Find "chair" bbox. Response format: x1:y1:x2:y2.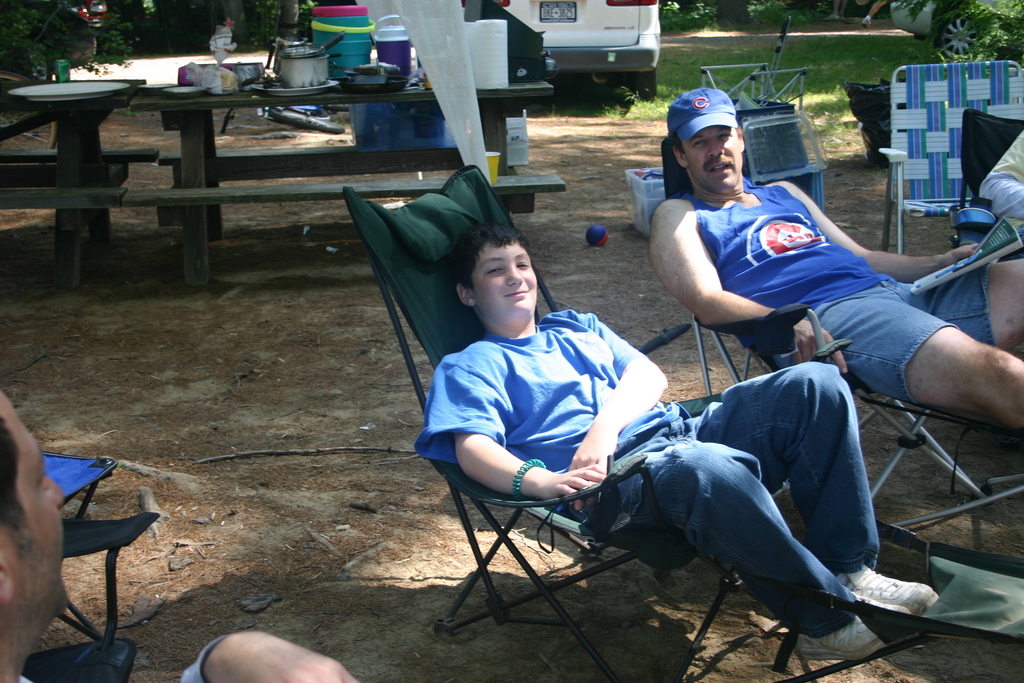
879:63:1023:256.
